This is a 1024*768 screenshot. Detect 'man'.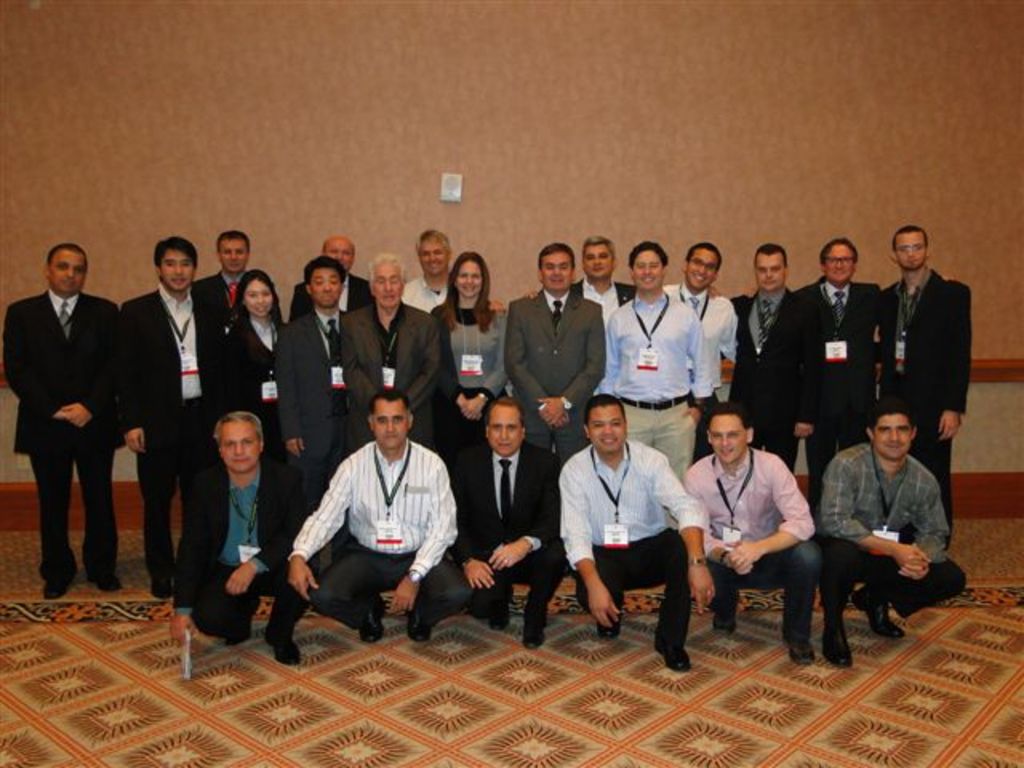
[x1=397, y1=226, x2=507, y2=315].
